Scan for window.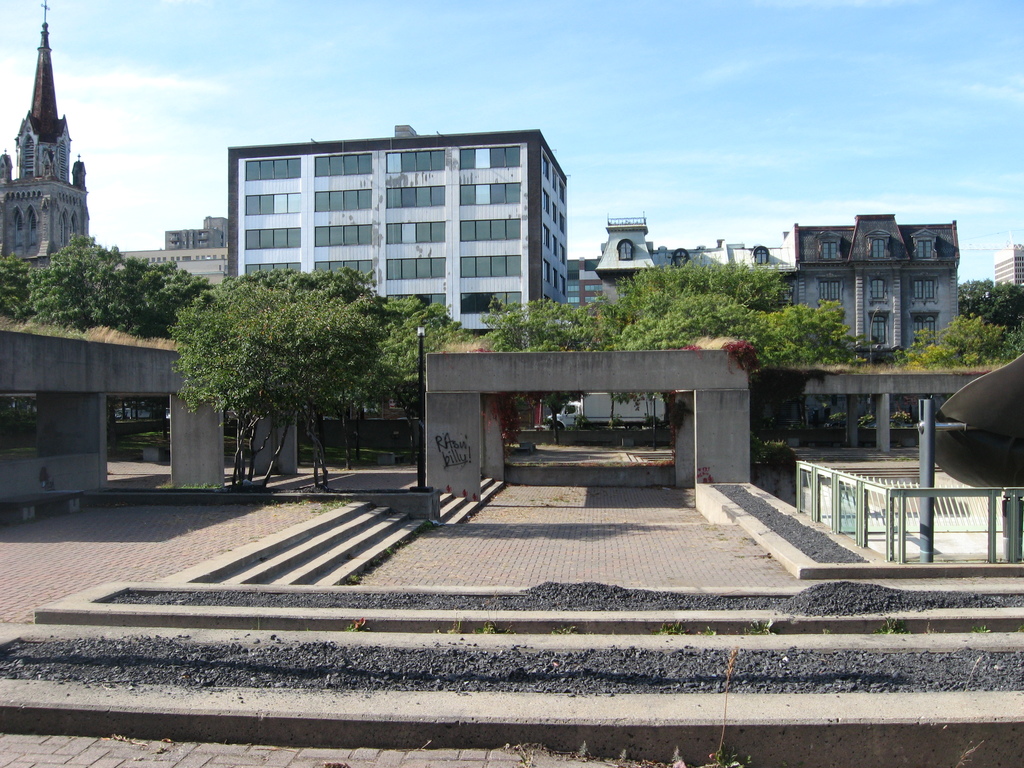
Scan result: region(323, 254, 371, 280).
